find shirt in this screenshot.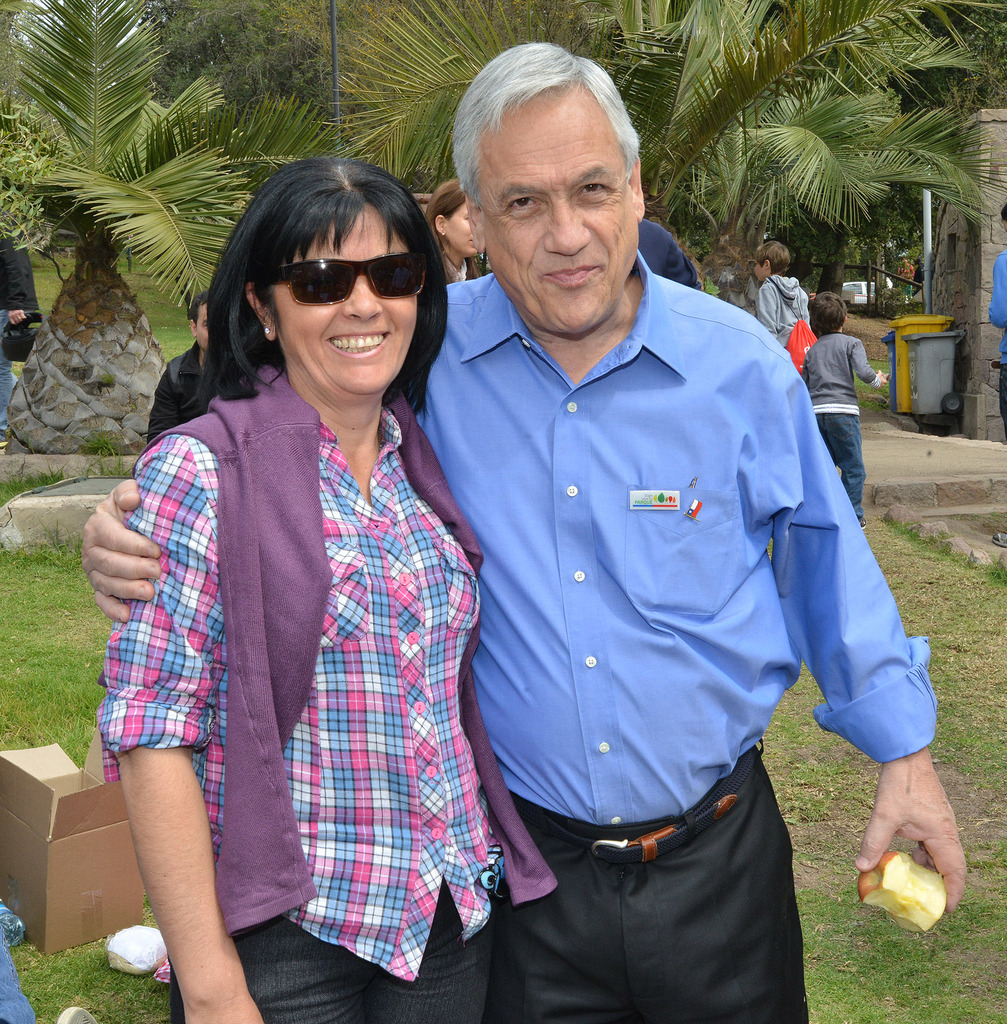
The bounding box for shirt is 90, 397, 505, 984.
